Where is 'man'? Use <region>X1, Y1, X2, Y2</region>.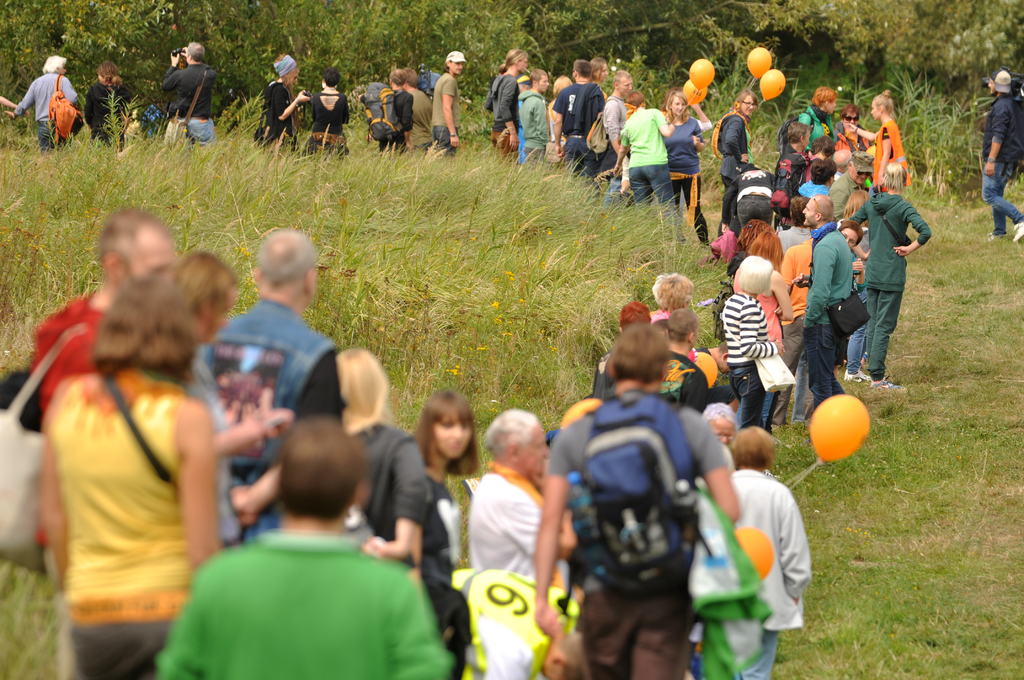
<region>444, 567, 592, 679</region>.
